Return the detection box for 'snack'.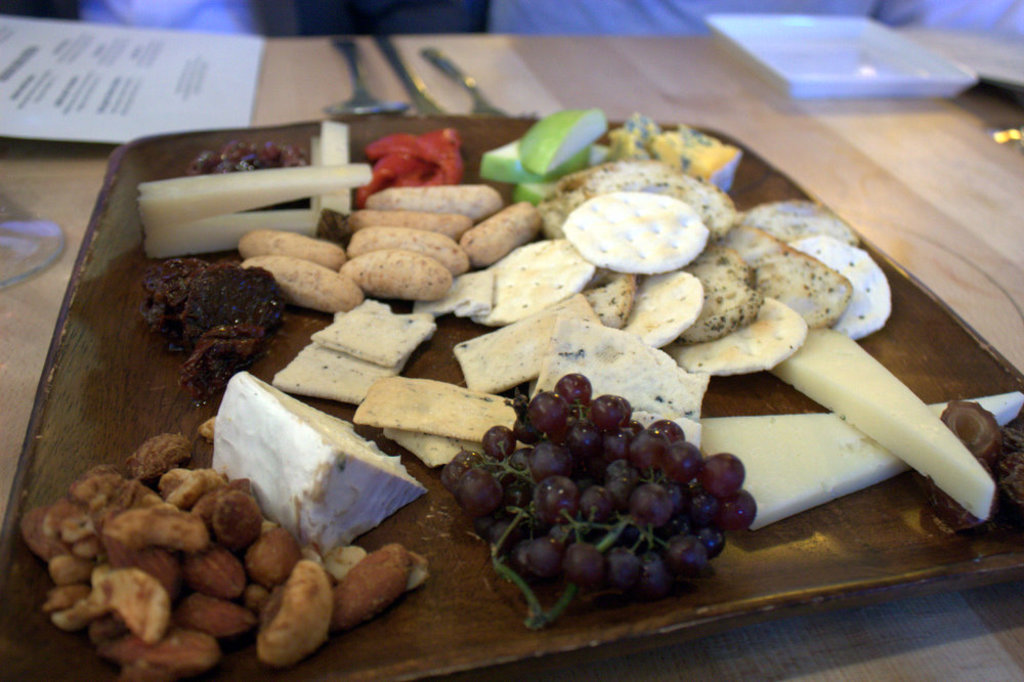
box=[179, 138, 322, 180].
